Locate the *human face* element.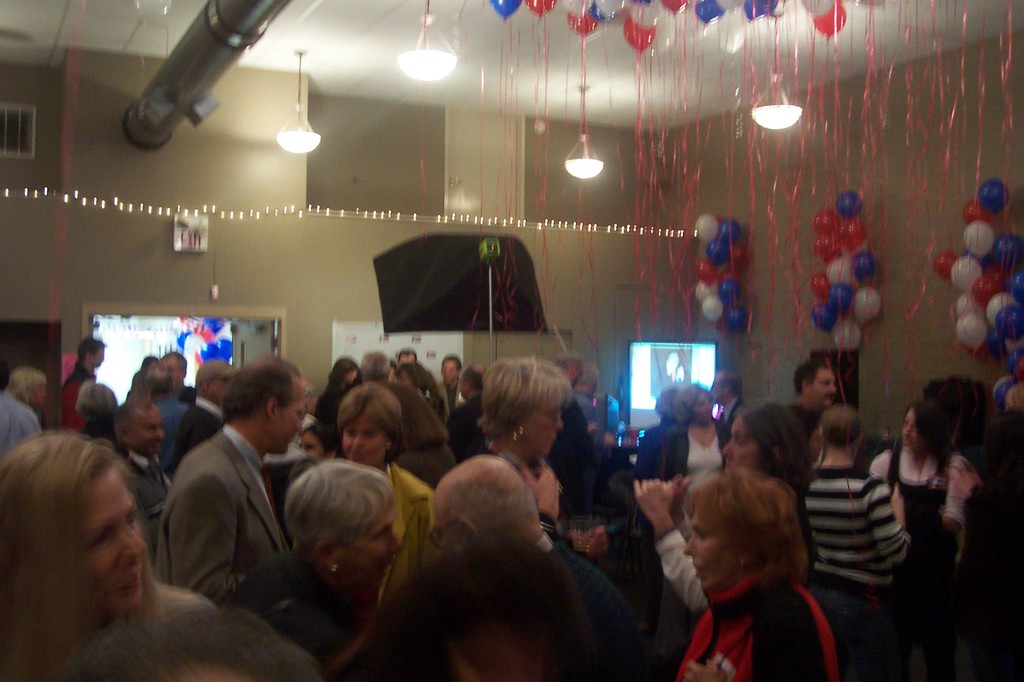
Element bbox: Rect(694, 393, 705, 422).
